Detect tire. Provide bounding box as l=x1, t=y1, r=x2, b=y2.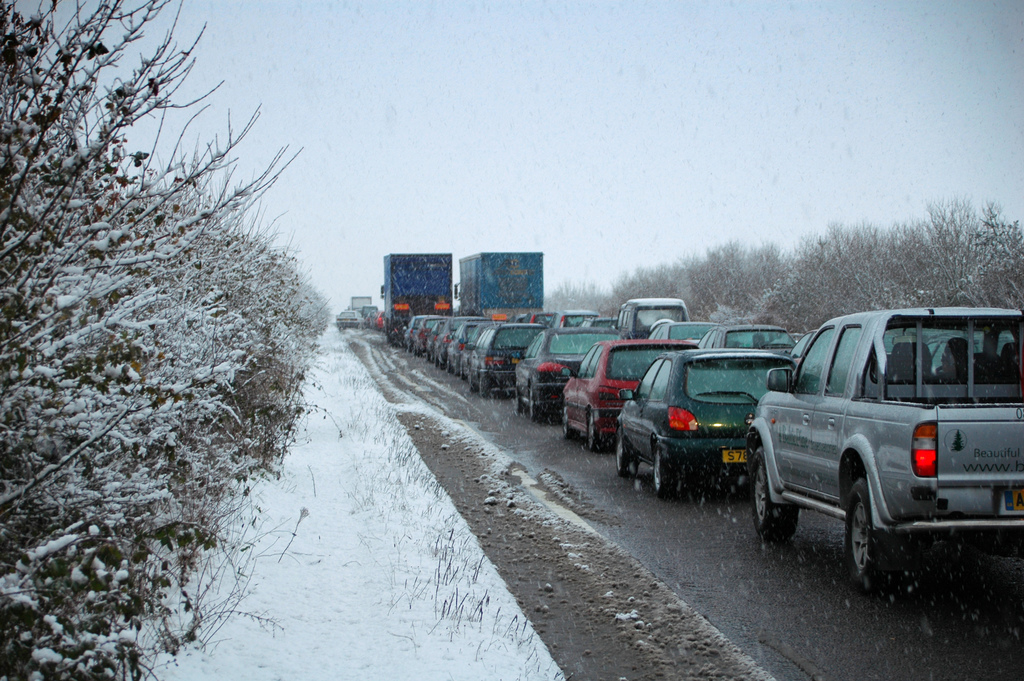
l=509, t=388, r=521, b=420.
